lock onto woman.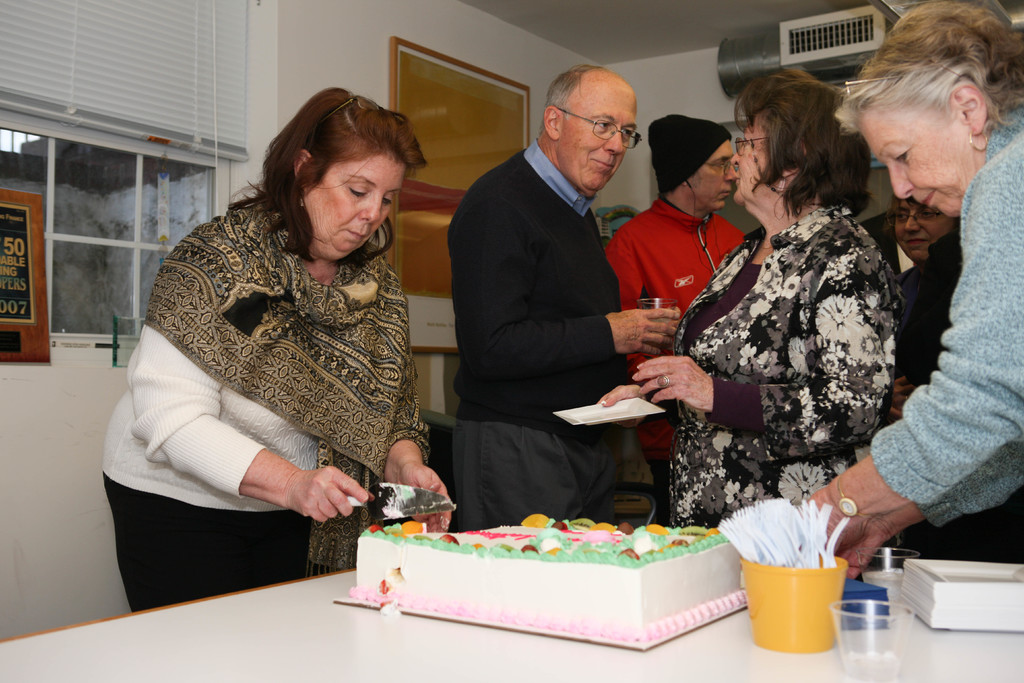
Locked: locate(799, 0, 1023, 584).
